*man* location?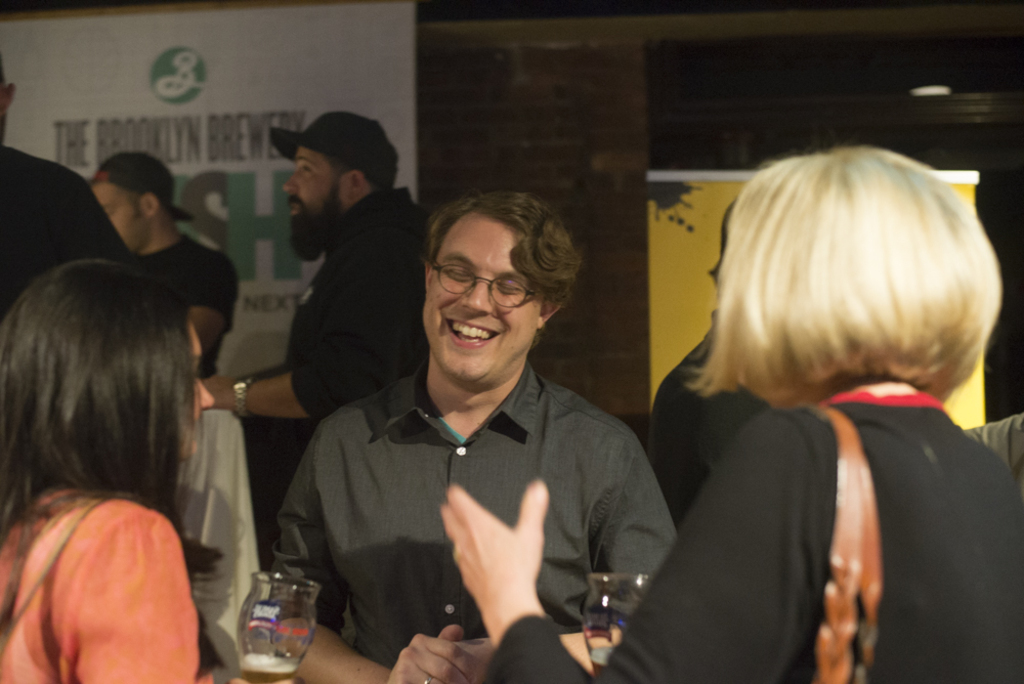
[305,202,681,670]
